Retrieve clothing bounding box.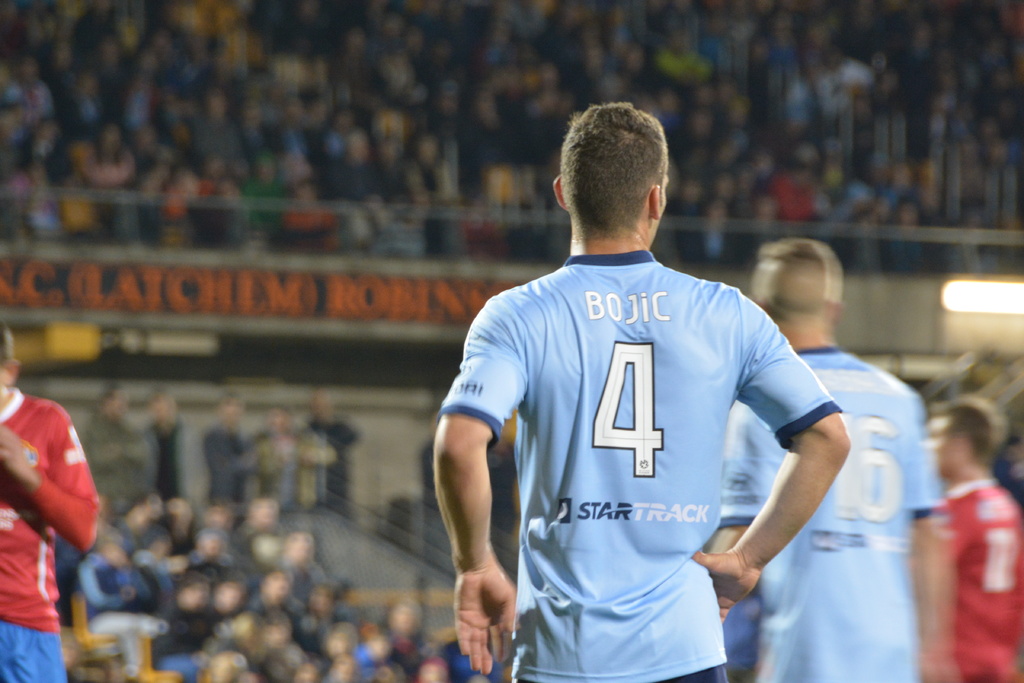
Bounding box: bbox=(932, 482, 1023, 682).
